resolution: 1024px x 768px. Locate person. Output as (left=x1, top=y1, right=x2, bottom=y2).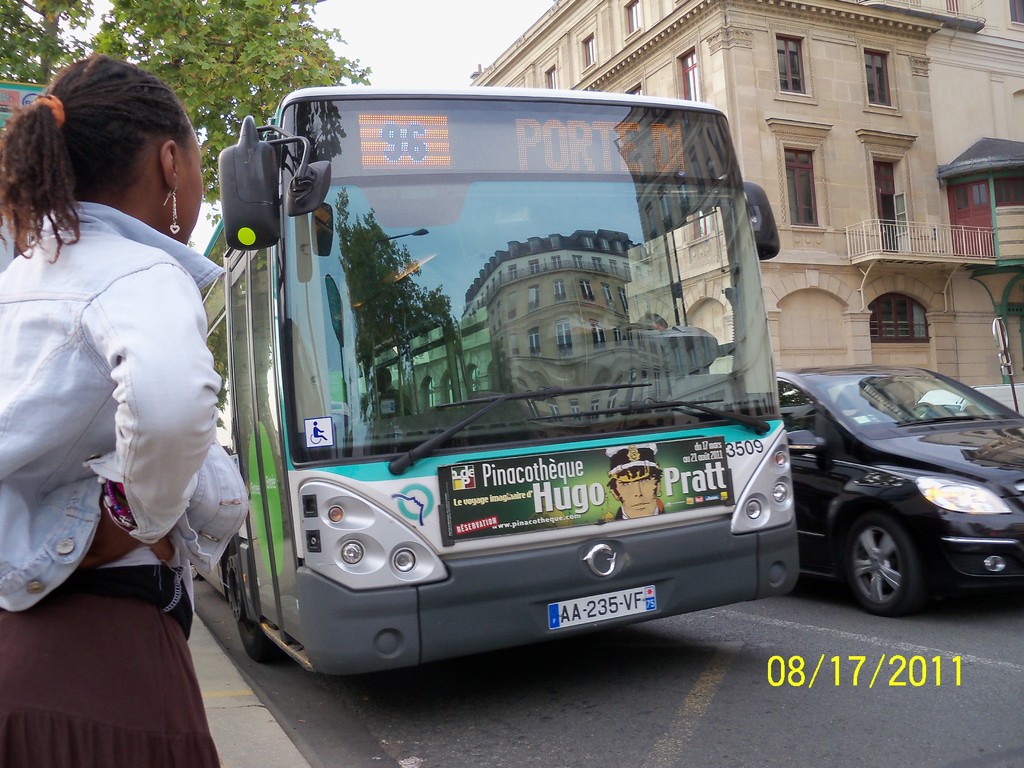
(left=604, top=445, right=670, bottom=522).
